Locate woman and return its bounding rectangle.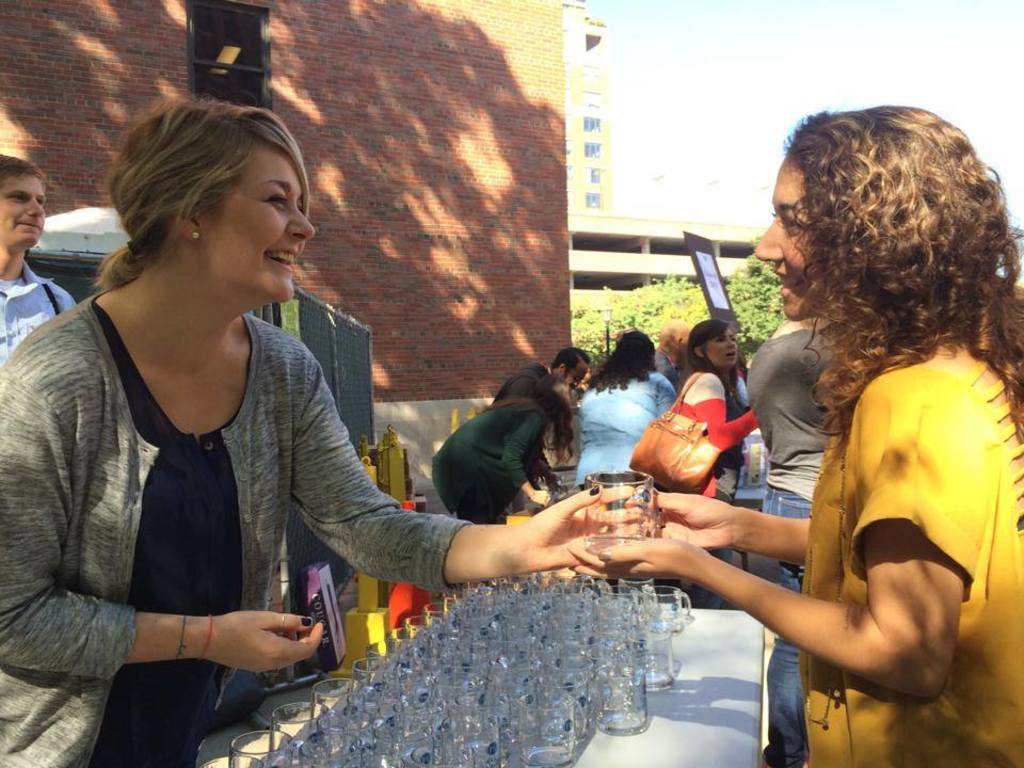
l=0, t=89, r=647, b=767.
